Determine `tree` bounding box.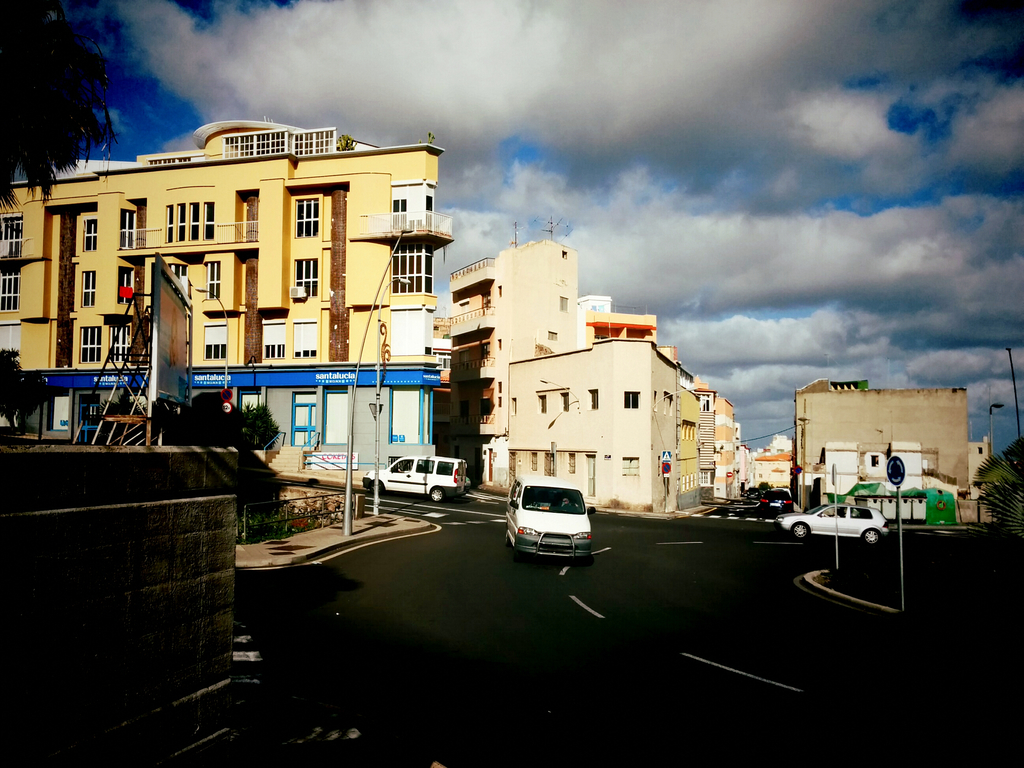
Determined: [189,390,239,444].
